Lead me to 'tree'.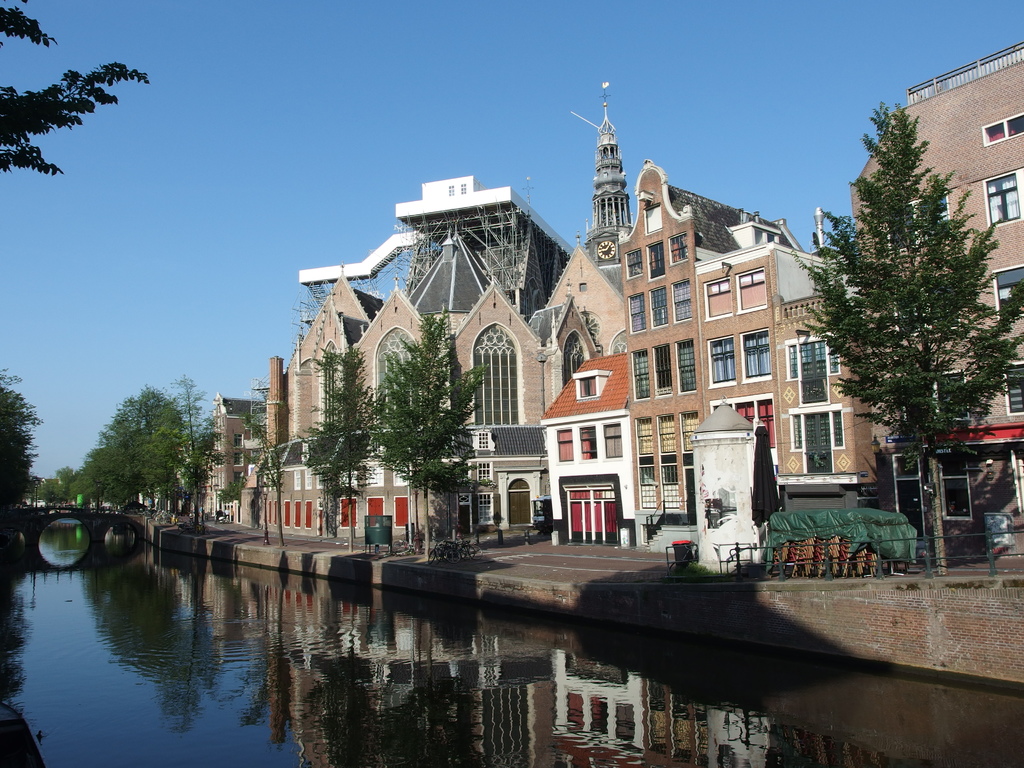
Lead to (left=222, top=465, right=247, bottom=541).
